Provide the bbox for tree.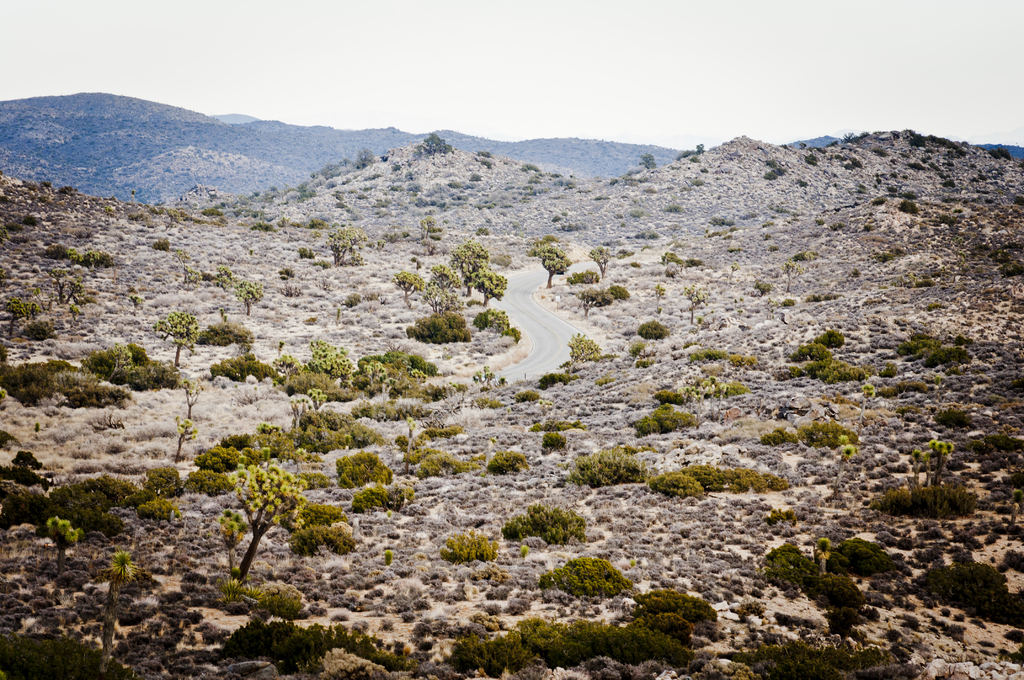
(x1=423, y1=219, x2=436, y2=238).
